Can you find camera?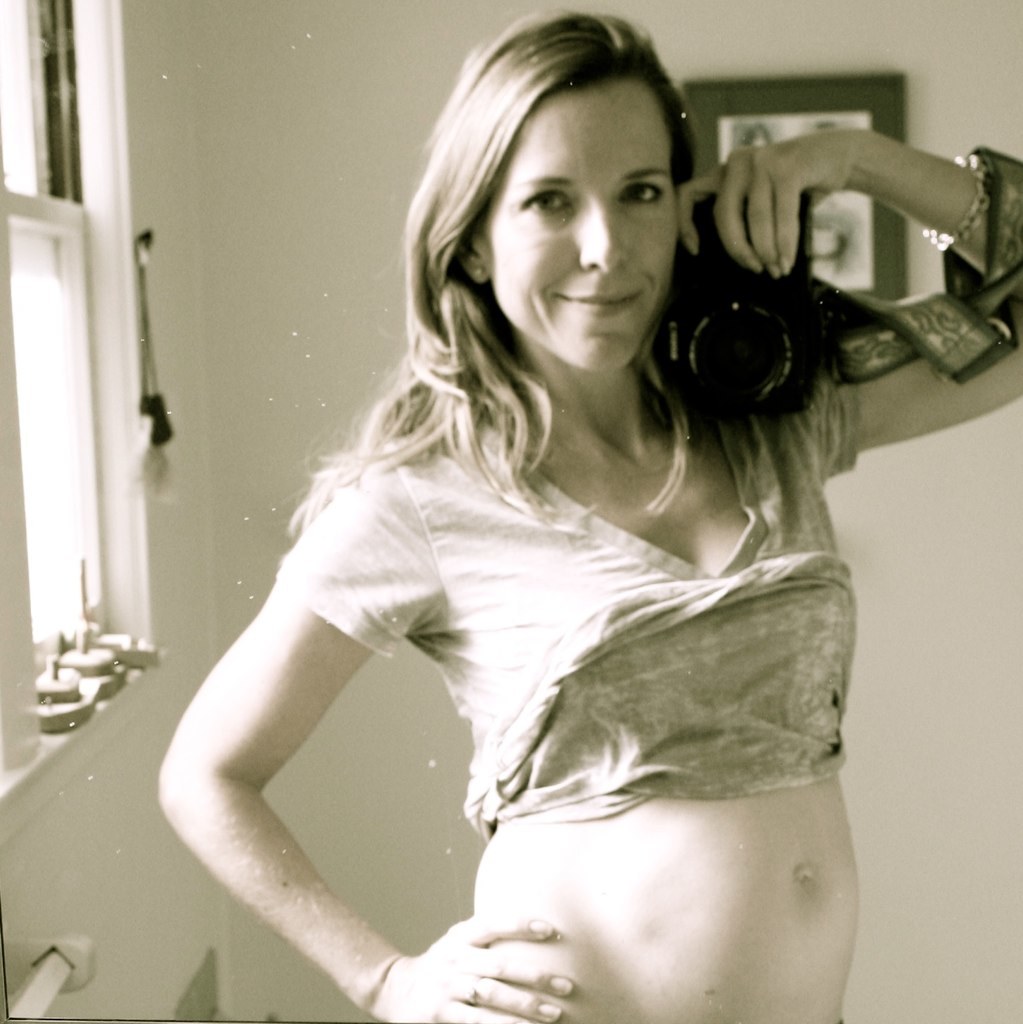
Yes, bounding box: 679:198:828:421.
